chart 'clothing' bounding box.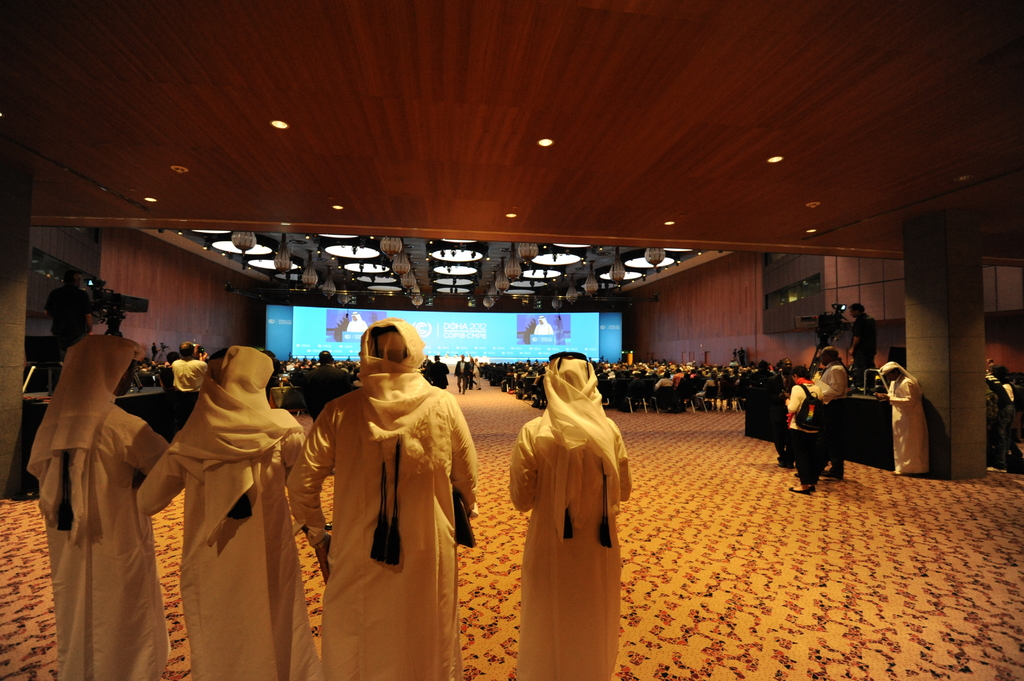
Charted: (852, 305, 880, 382).
